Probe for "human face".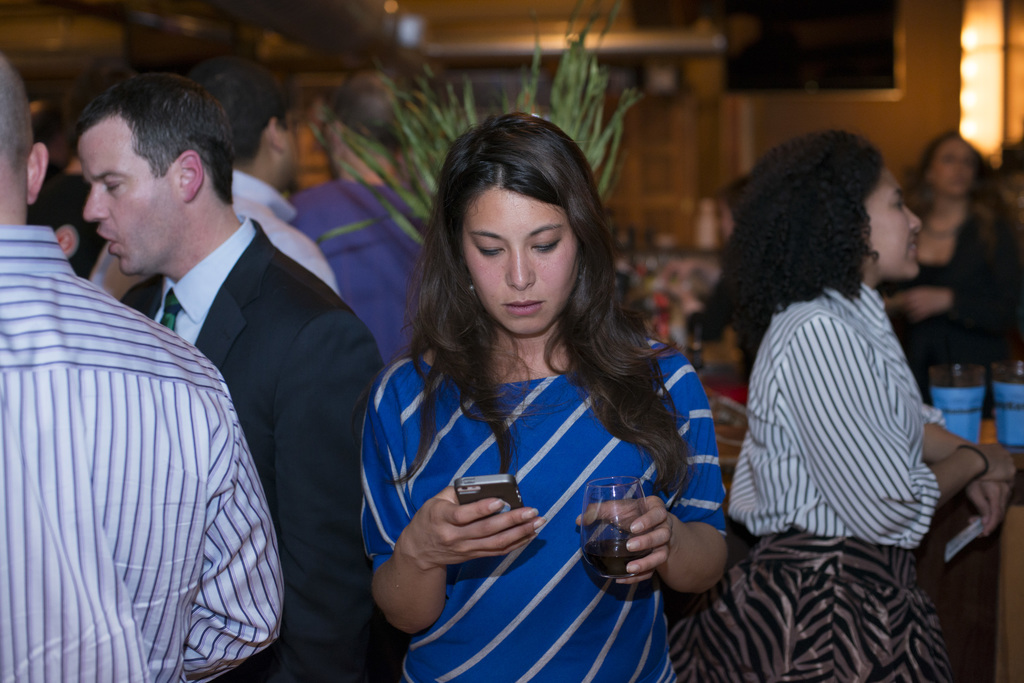
Probe result: bbox=(83, 108, 188, 276).
